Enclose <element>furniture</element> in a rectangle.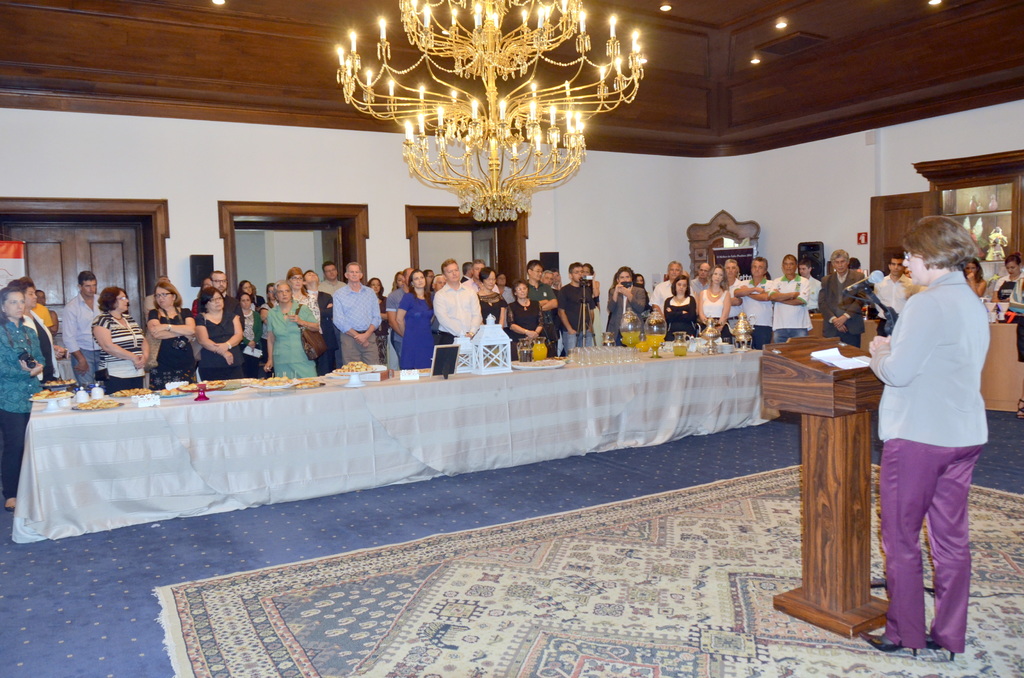
814,315,1023,412.
